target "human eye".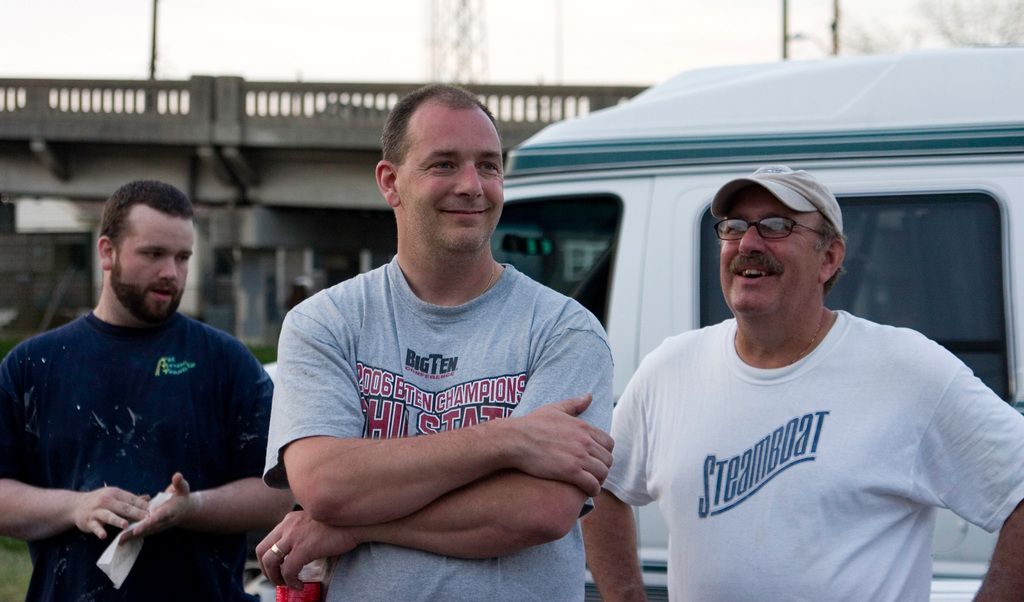
Target region: 477,154,497,175.
